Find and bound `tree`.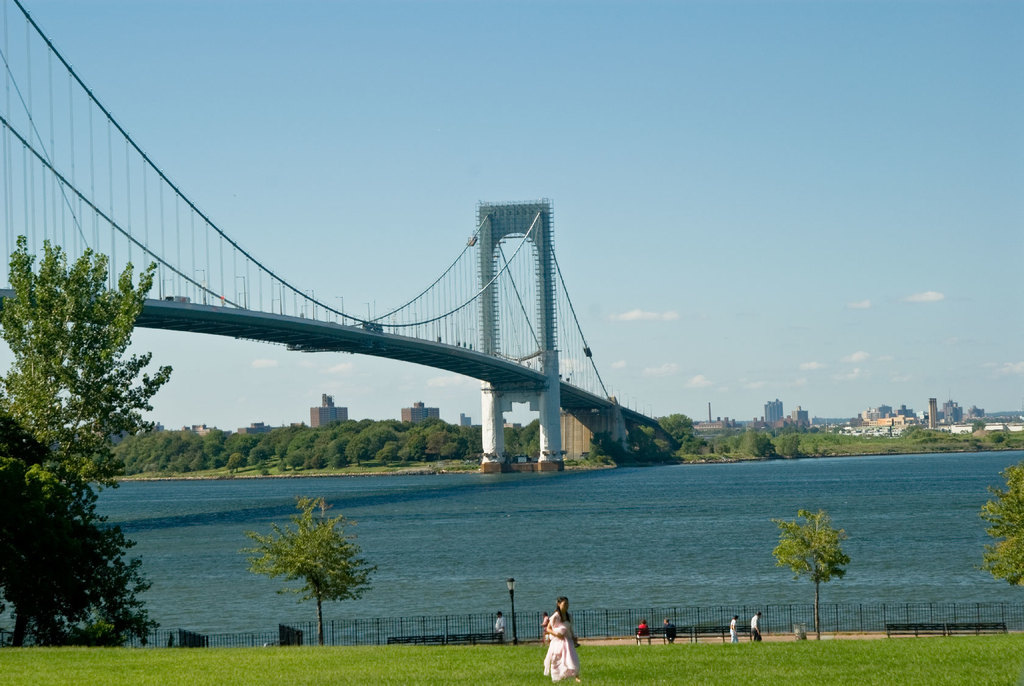
Bound: 973:457:1023:609.
